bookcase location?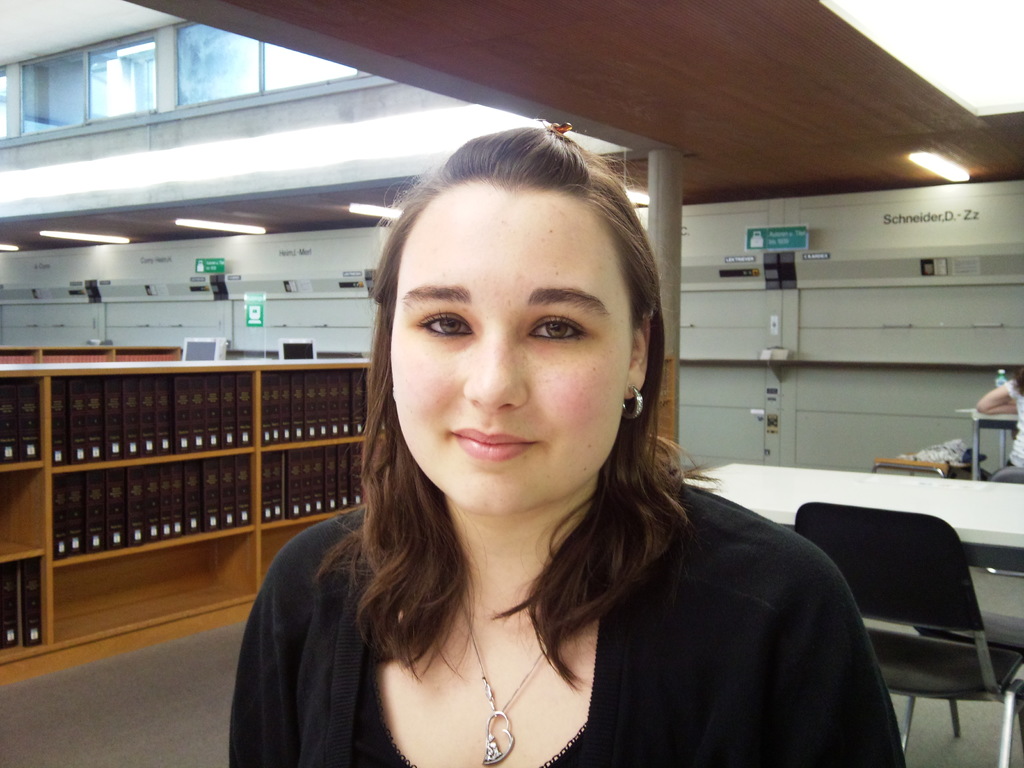
[0, 354, 376, 692]
